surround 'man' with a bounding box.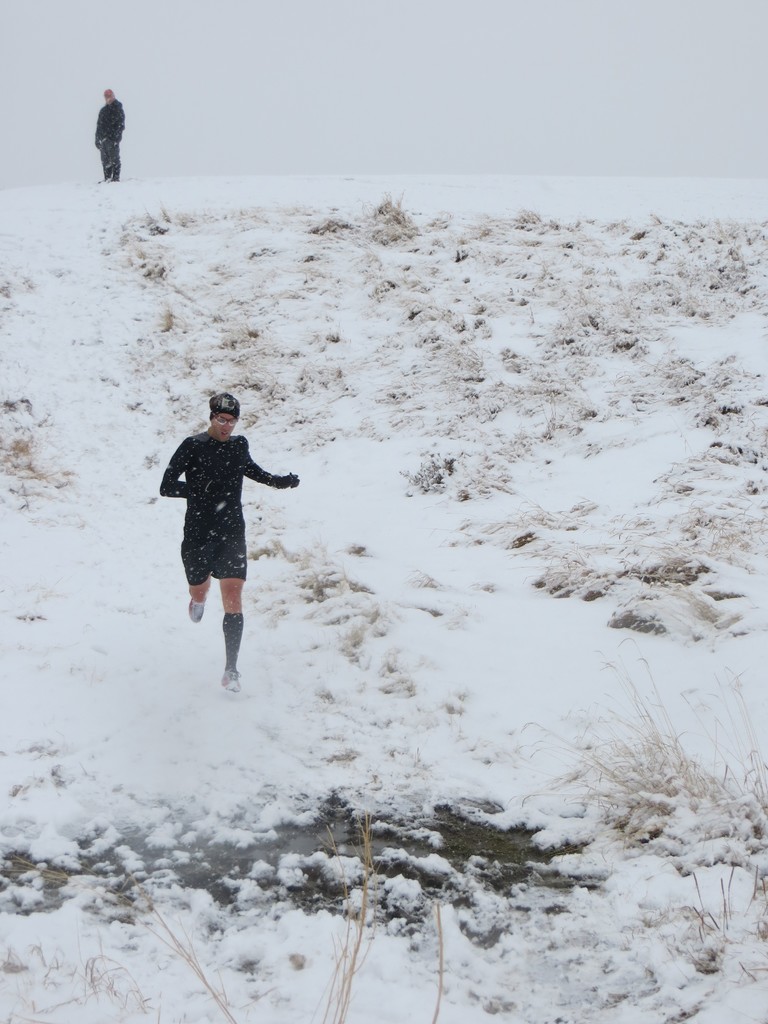
(169,435,278,703).
